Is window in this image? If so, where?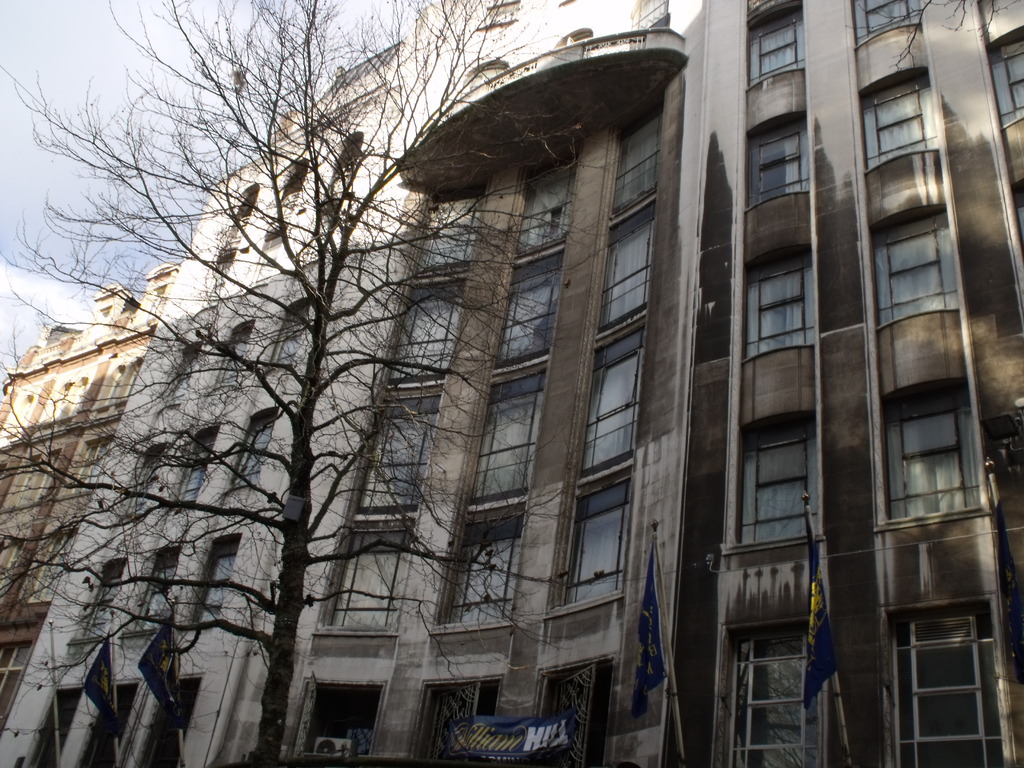
Yes, at l=886, t=234, r=944, b=321.
